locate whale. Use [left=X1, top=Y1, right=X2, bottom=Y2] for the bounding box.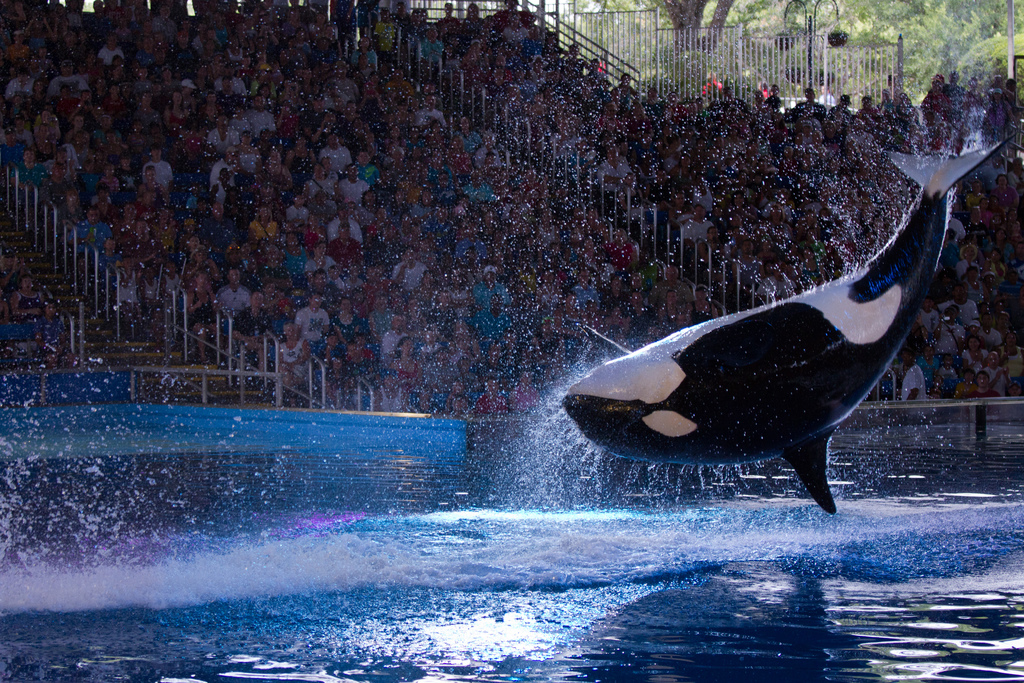
[left=561, top=131, right=1022, bottom=515].
